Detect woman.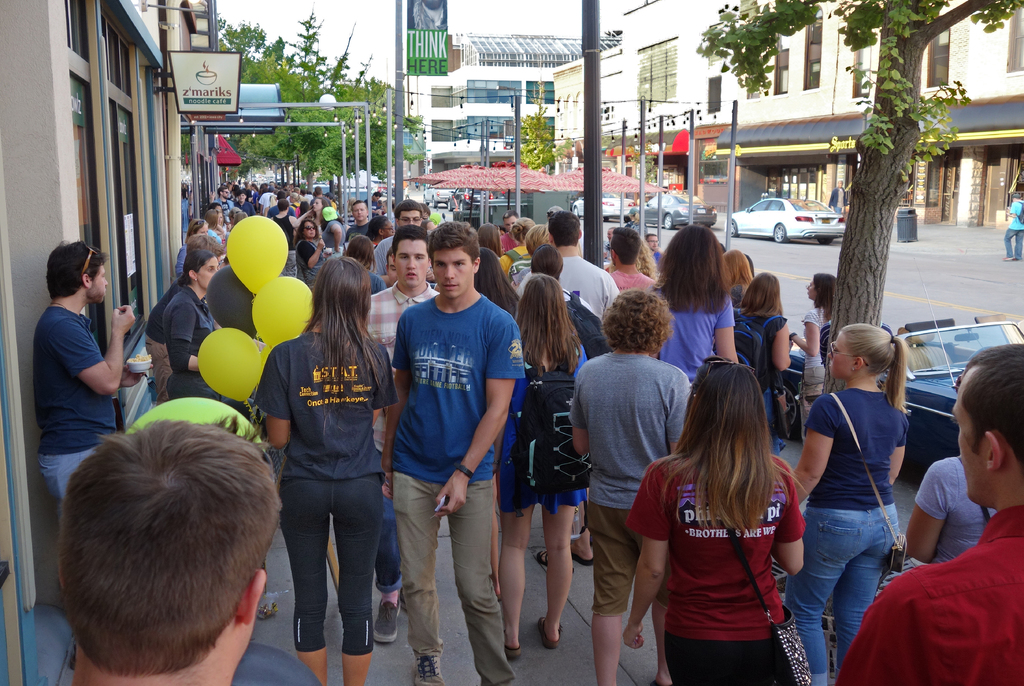
Detected at crop(726, 247, 754, 306).
